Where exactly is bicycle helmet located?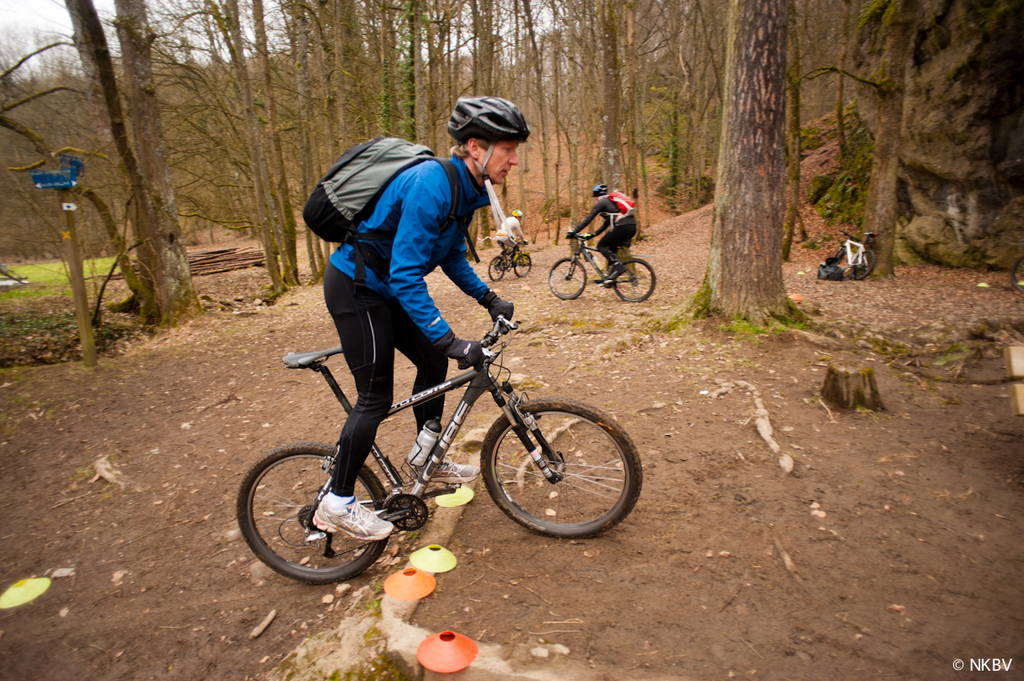
Its bounding box is BBox(442, 96, 538, 181).
